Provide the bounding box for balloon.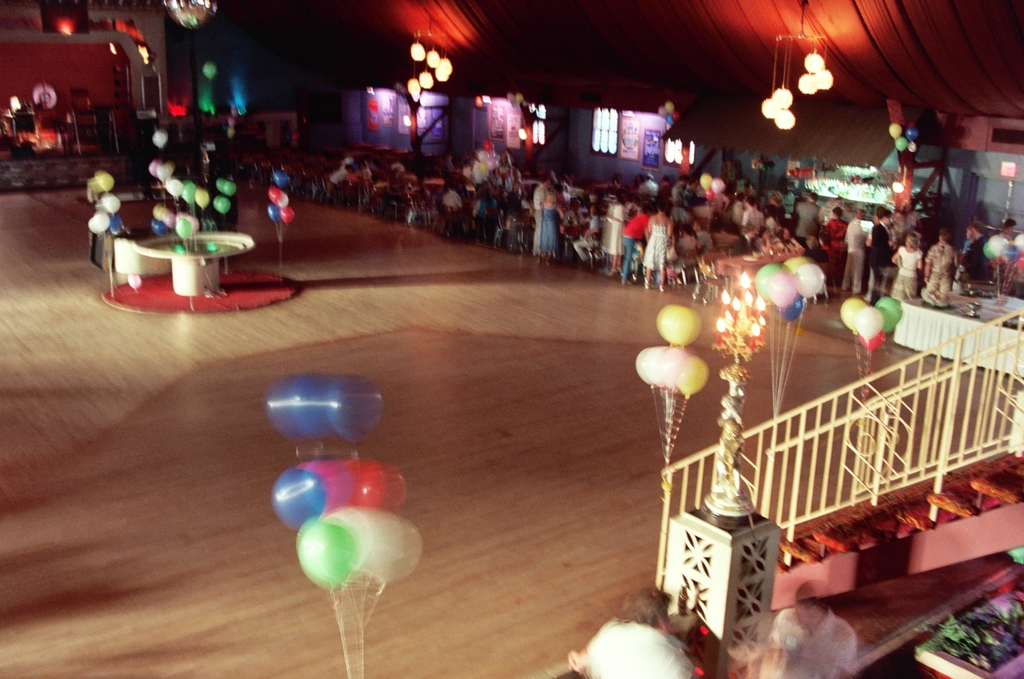
x1=86, y1=173, x2=114, y2=194.
